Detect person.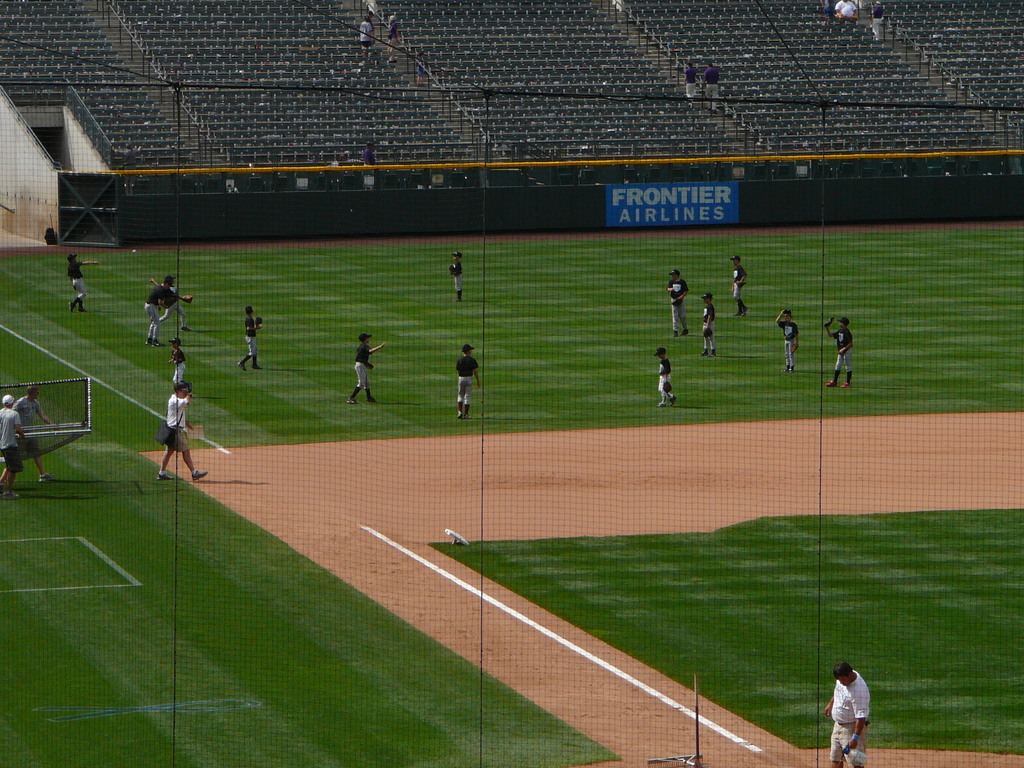
Detected at box=[348, 328, 386, 403].
